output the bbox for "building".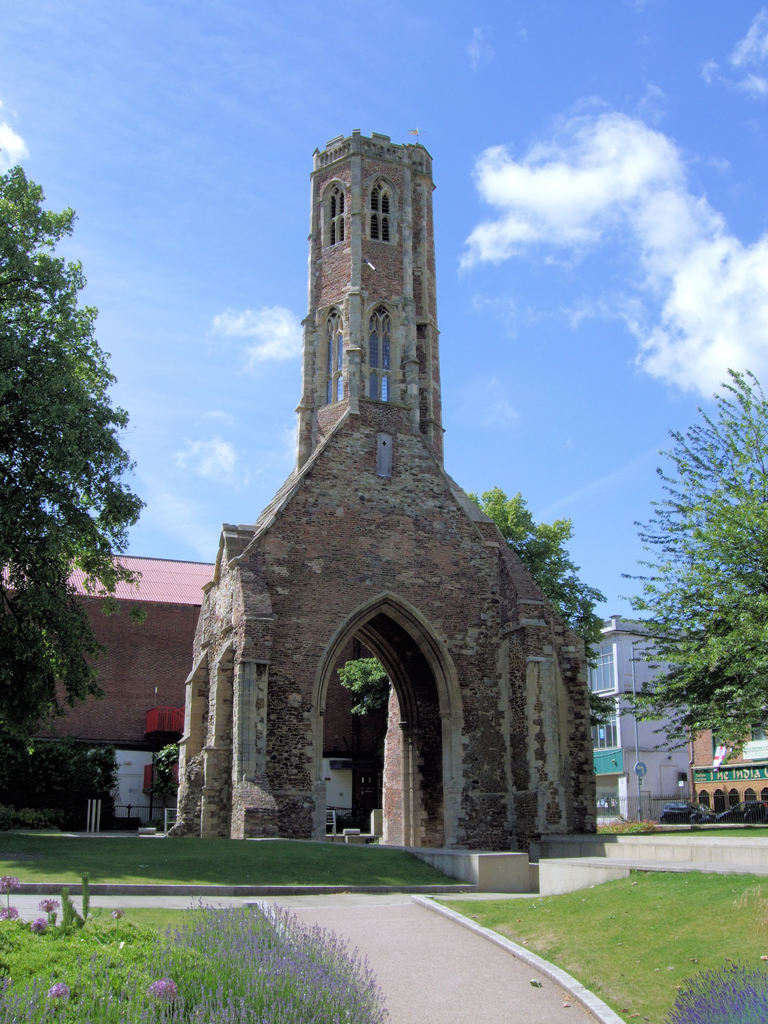
<box>581,614,703,825</box>.
